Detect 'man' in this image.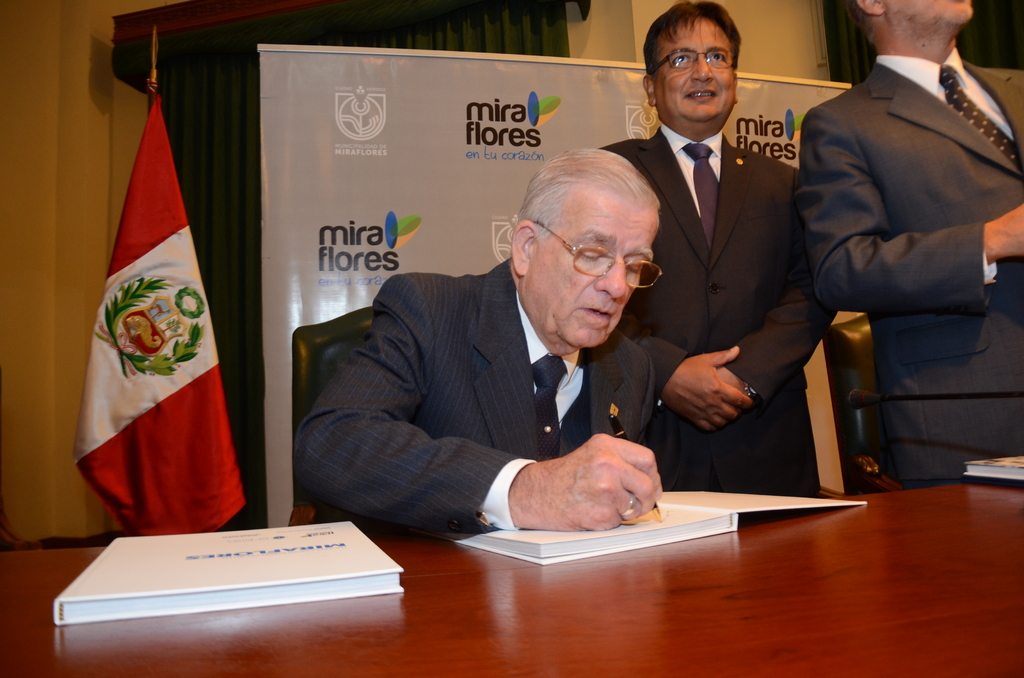
Detection: BBox(595, 0, 844, 492).
